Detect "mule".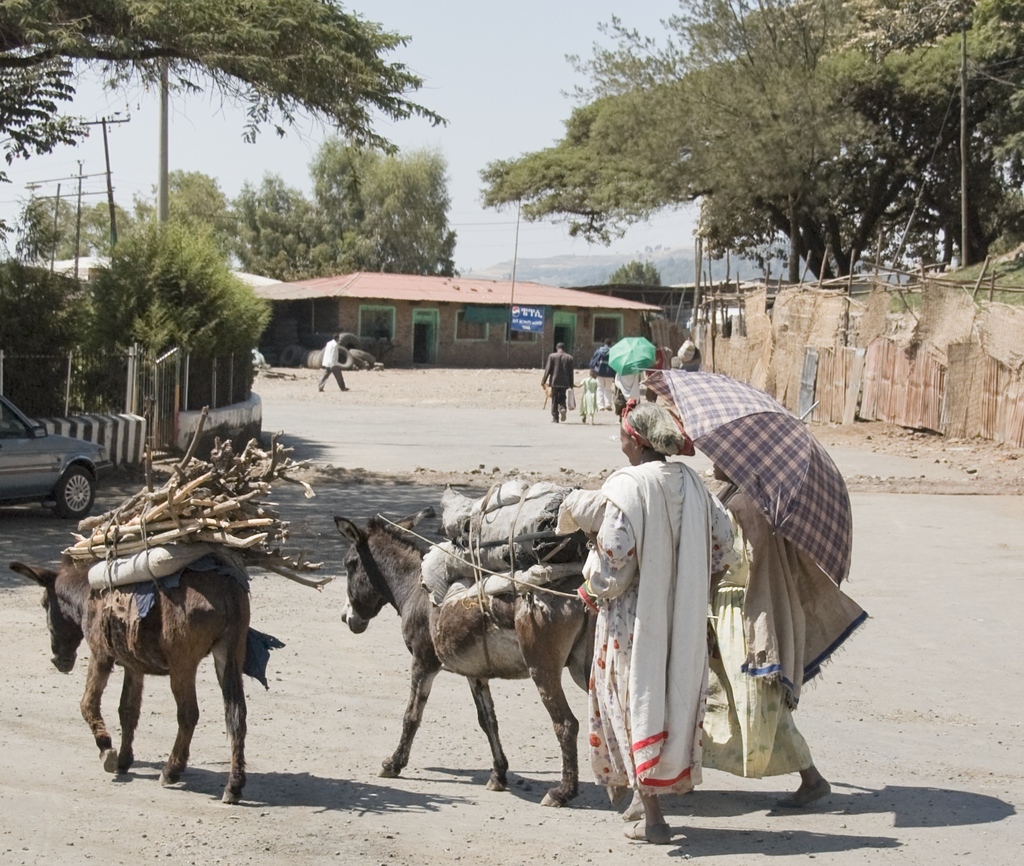
Detected at detection(336, 503, 597, 810).
